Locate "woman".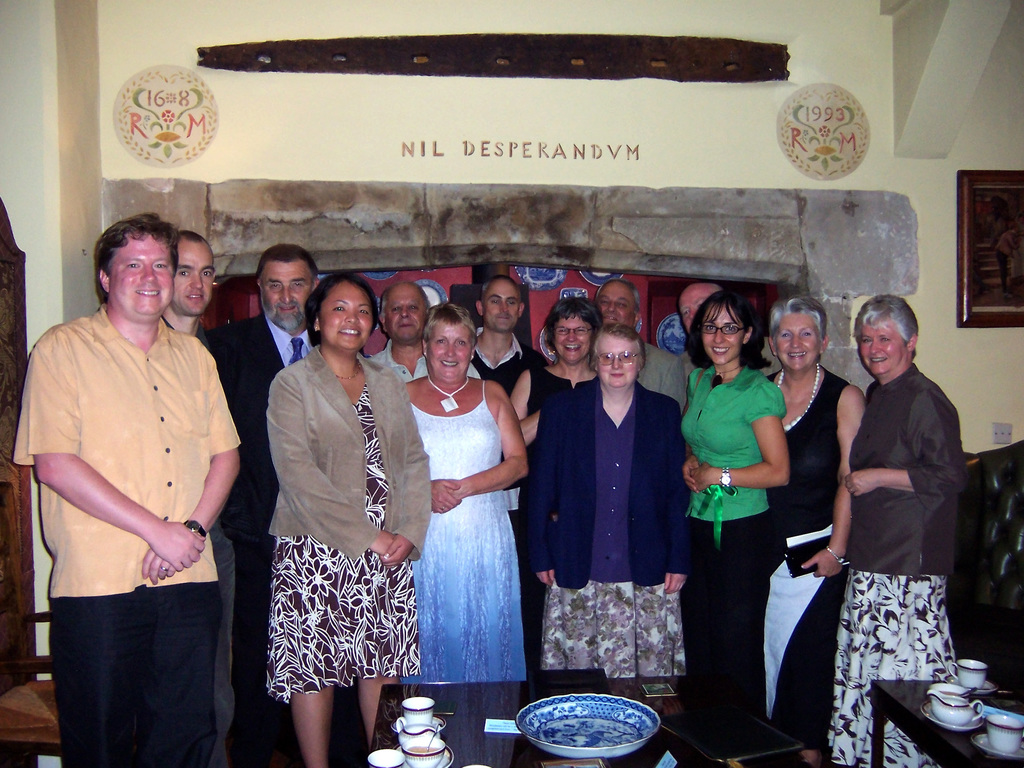
Bounding box: pyautogui.locateOnScreen(381, 271, 525, 733).
